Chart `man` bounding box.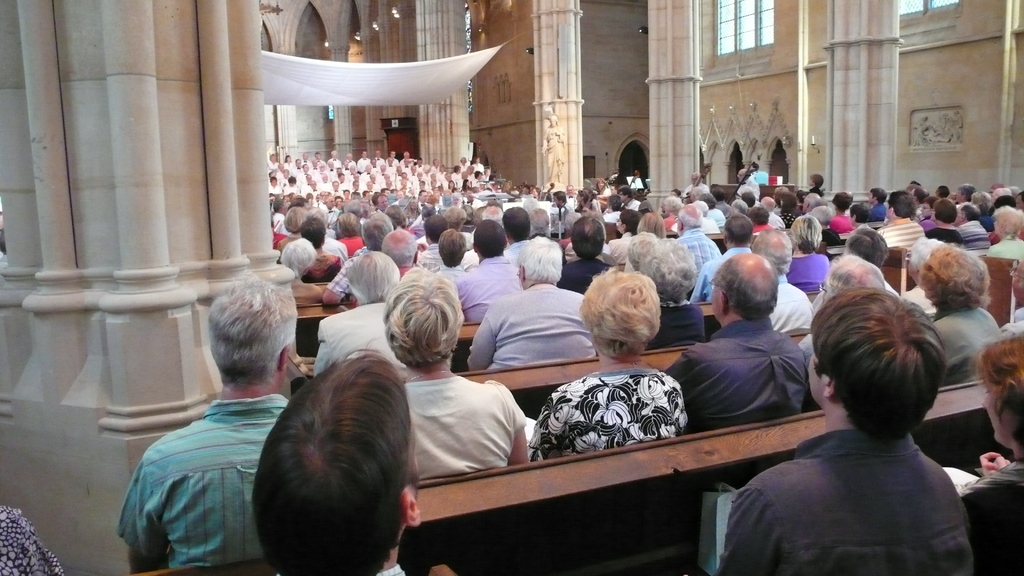
Charted: <bbox>663, 253, 810, 438</bbox>.
